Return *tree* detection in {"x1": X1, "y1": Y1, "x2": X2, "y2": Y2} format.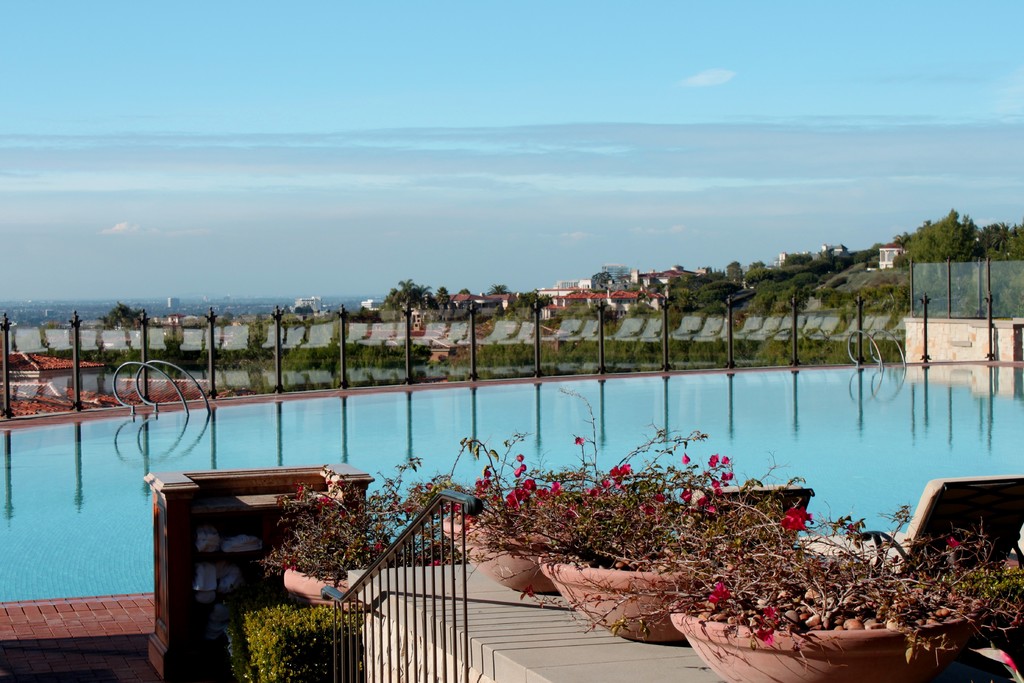
{"x1": 485, "y1": 279, "x2": 513, "y2": 295}.
